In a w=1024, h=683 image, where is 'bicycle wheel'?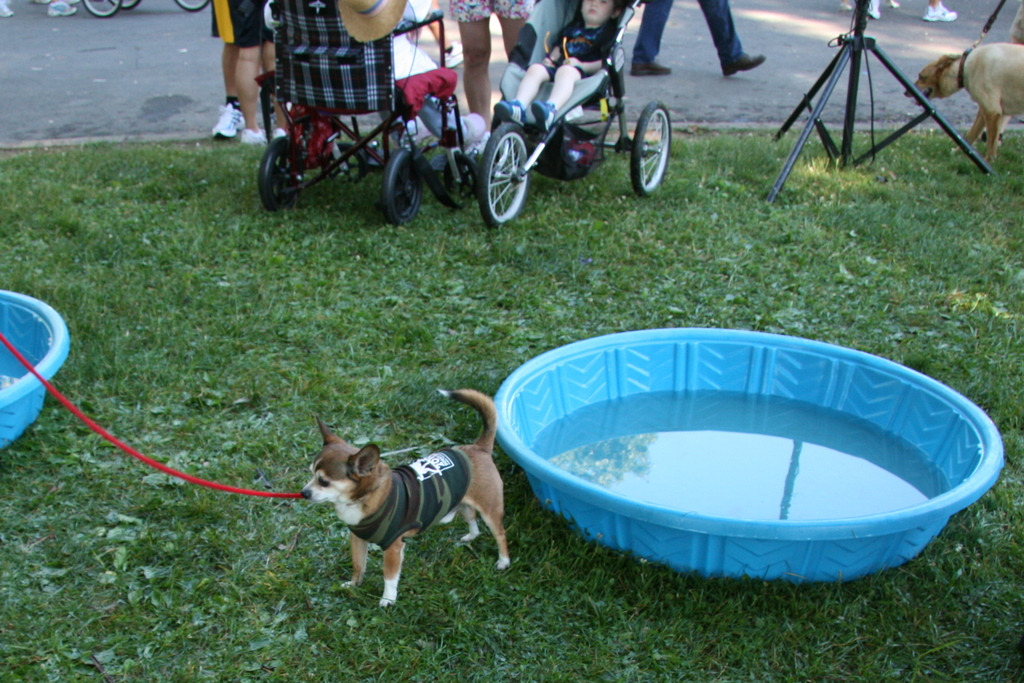
Rect(627, 101, 673, 201).
